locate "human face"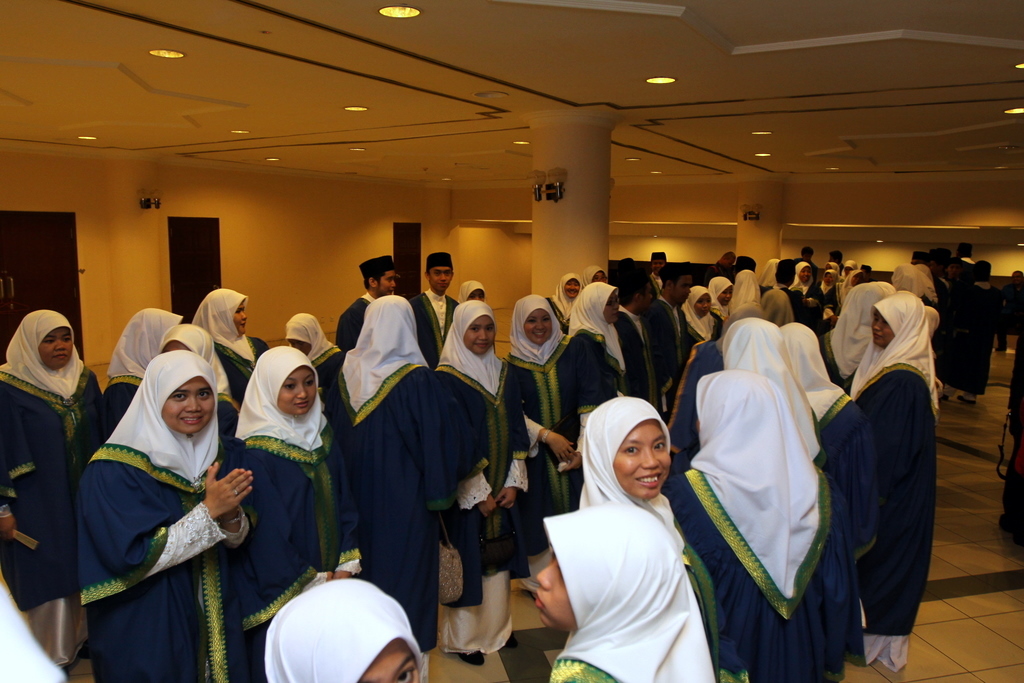
locate(163, 378, 215, 433)
